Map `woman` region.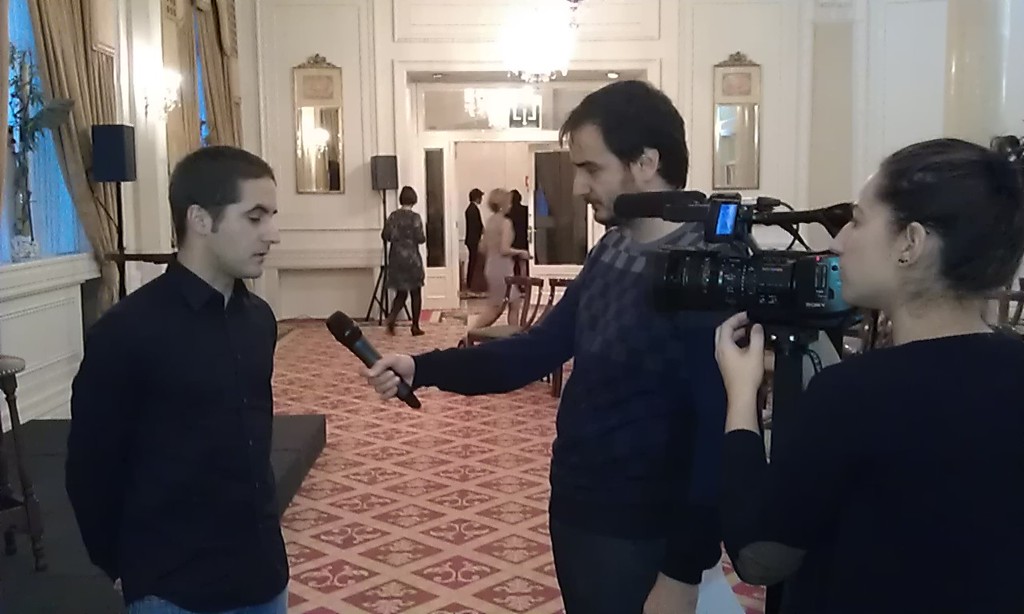
Mapped to [x1=471, y1=187, x2=529, y2=335].
